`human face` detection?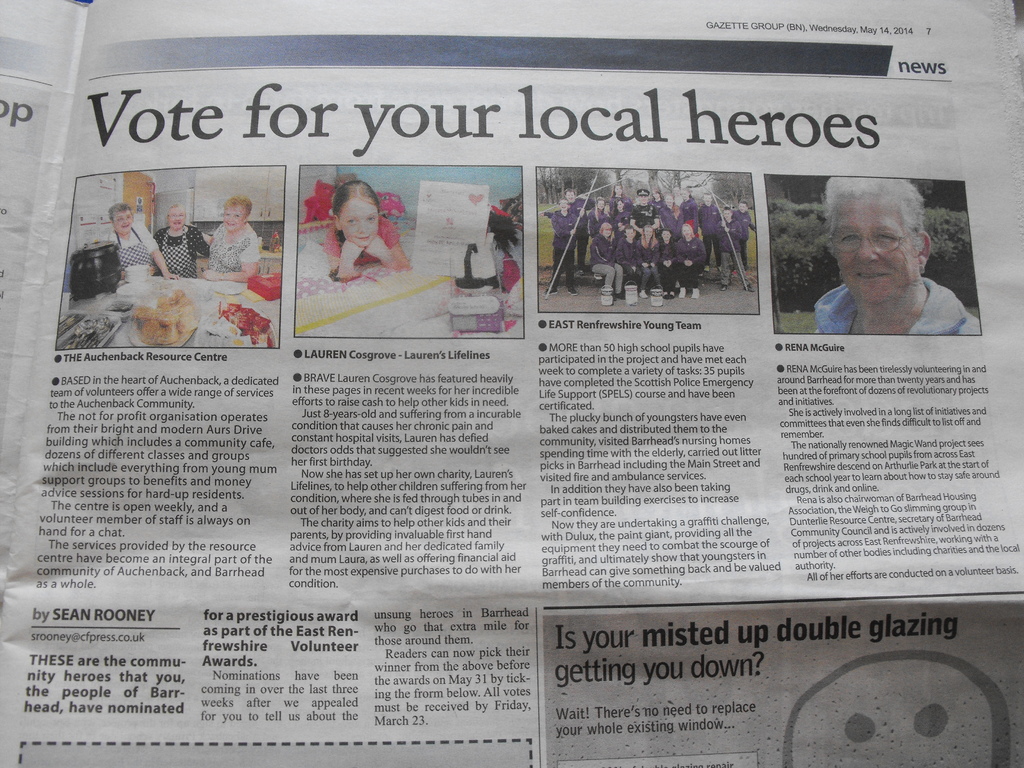
113, 209, 137, 236
